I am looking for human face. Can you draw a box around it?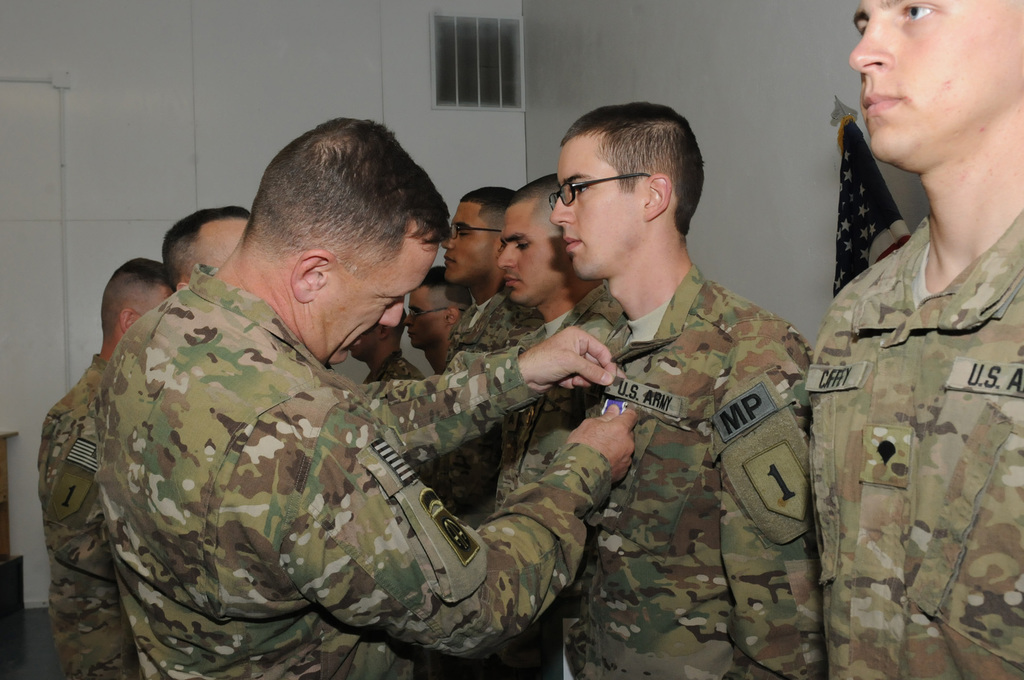
Sure, the bounding box is left=351, top=323, right=381, bottom=357.
